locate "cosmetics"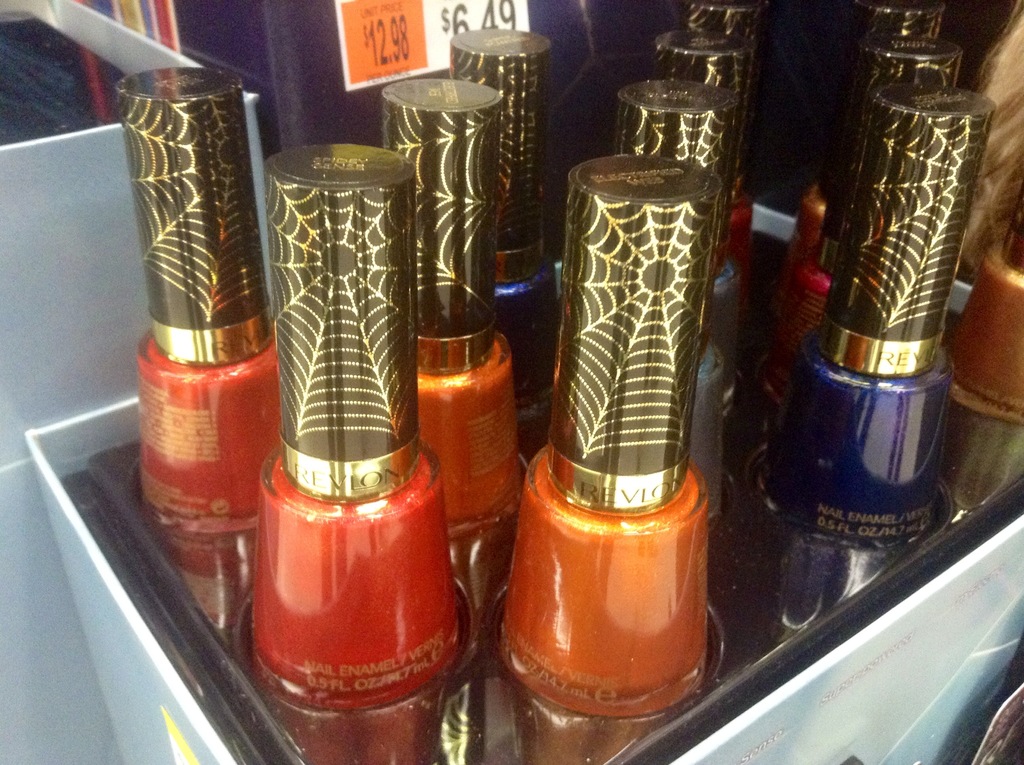
left=115, top=66, right=287, bottom=531
